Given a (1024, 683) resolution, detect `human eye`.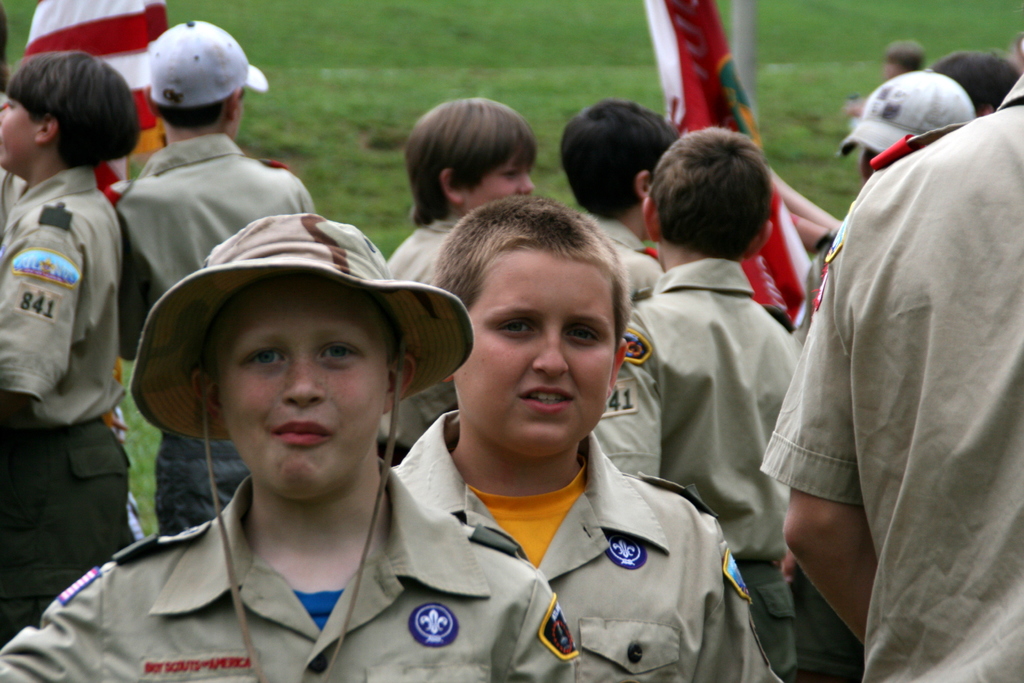
<bbox>315, 342, 365, 366</bbox>.
